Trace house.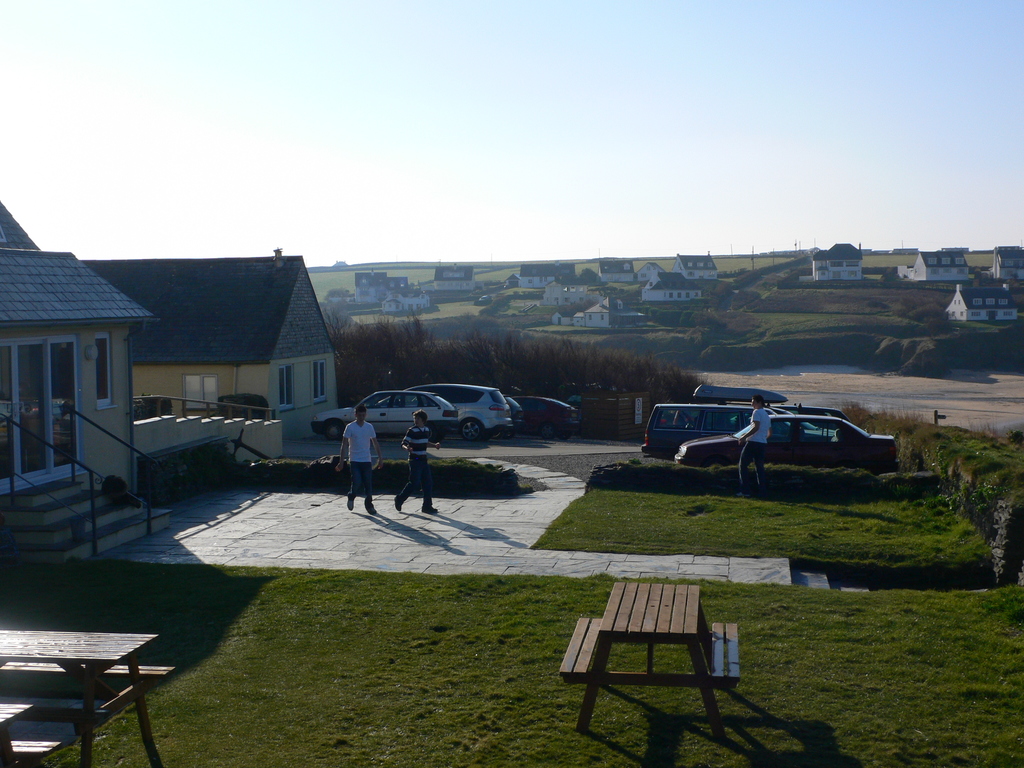
Traced to 431/259/477/294.
